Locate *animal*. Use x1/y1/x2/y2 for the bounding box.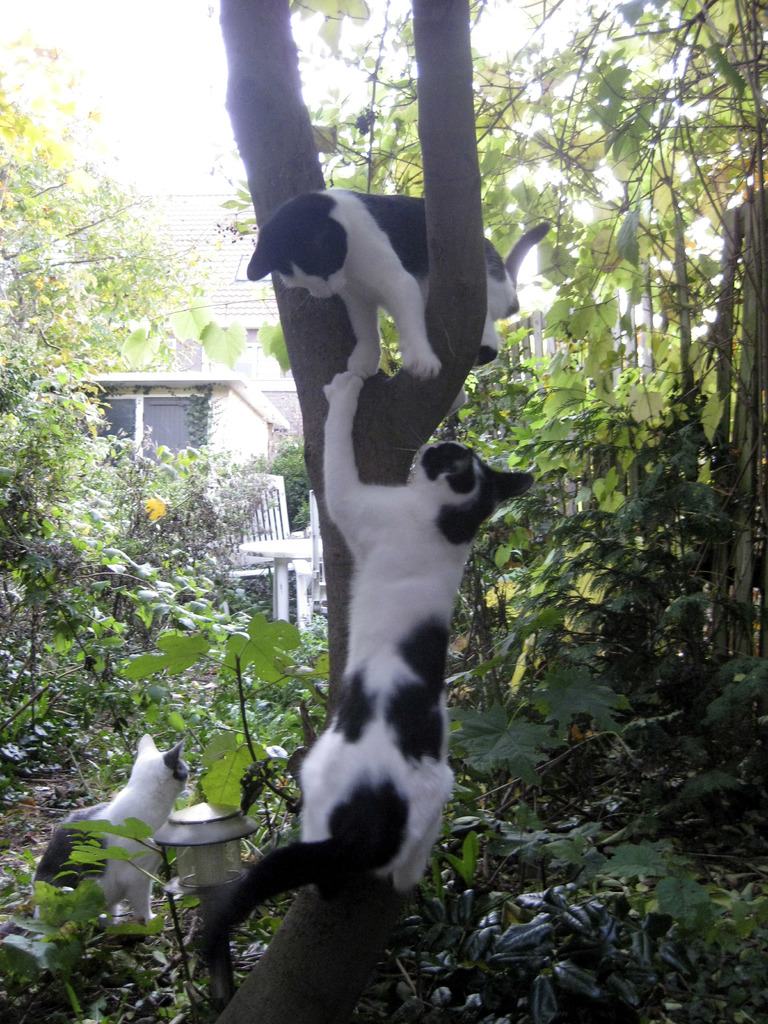
38/732/183/944.
